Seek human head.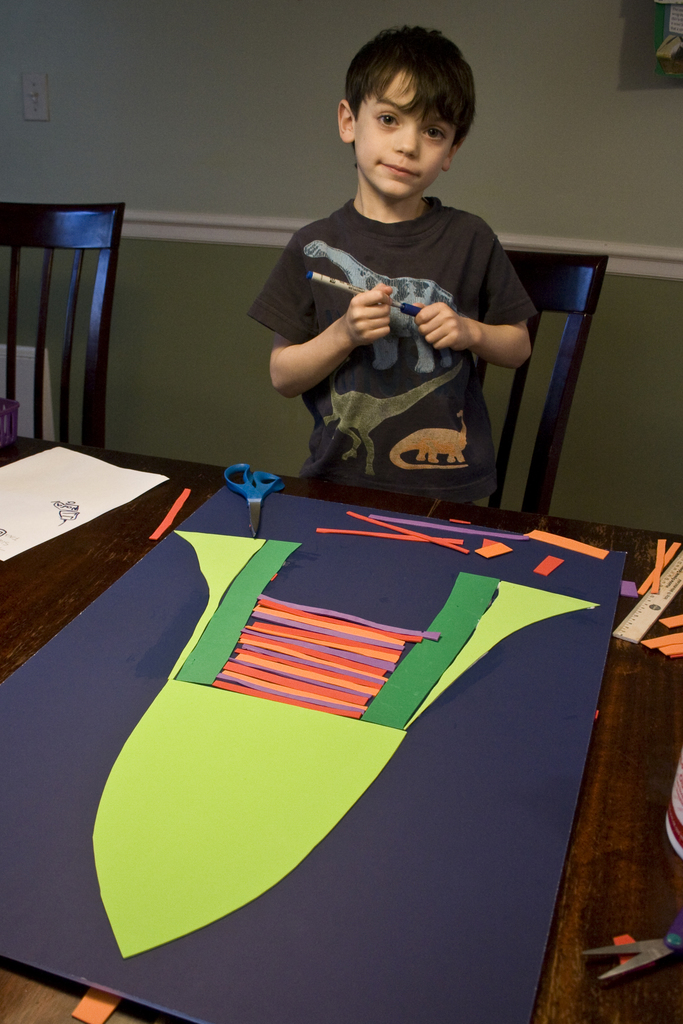
<region>337, 25, 486, 197</region>.
